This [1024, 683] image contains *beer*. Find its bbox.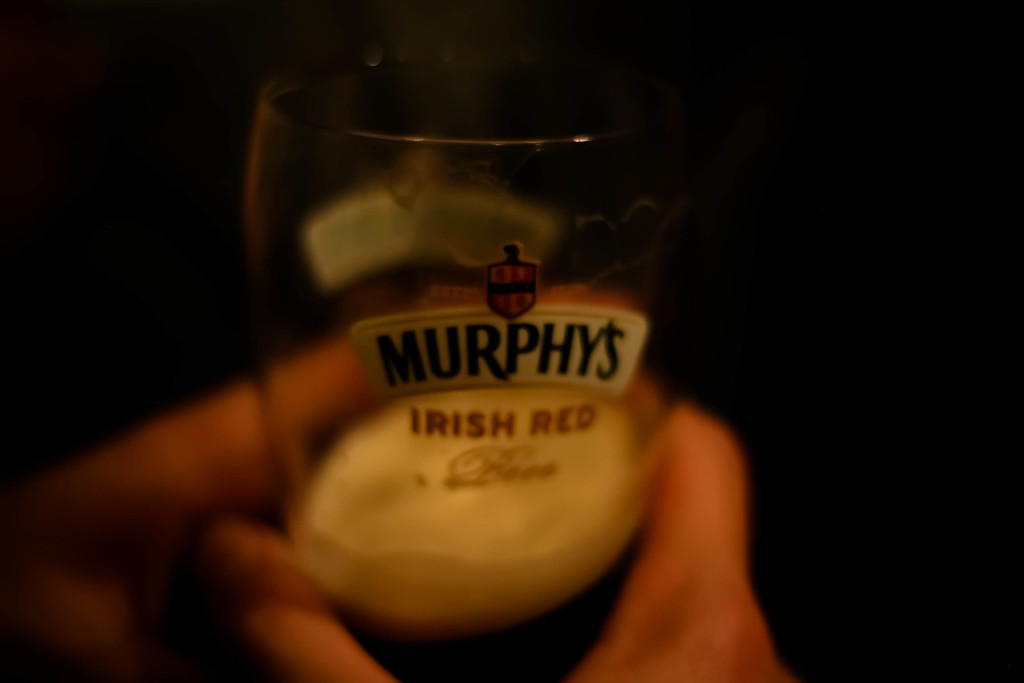
(left=305, top=391, right=641, bottom=682).
